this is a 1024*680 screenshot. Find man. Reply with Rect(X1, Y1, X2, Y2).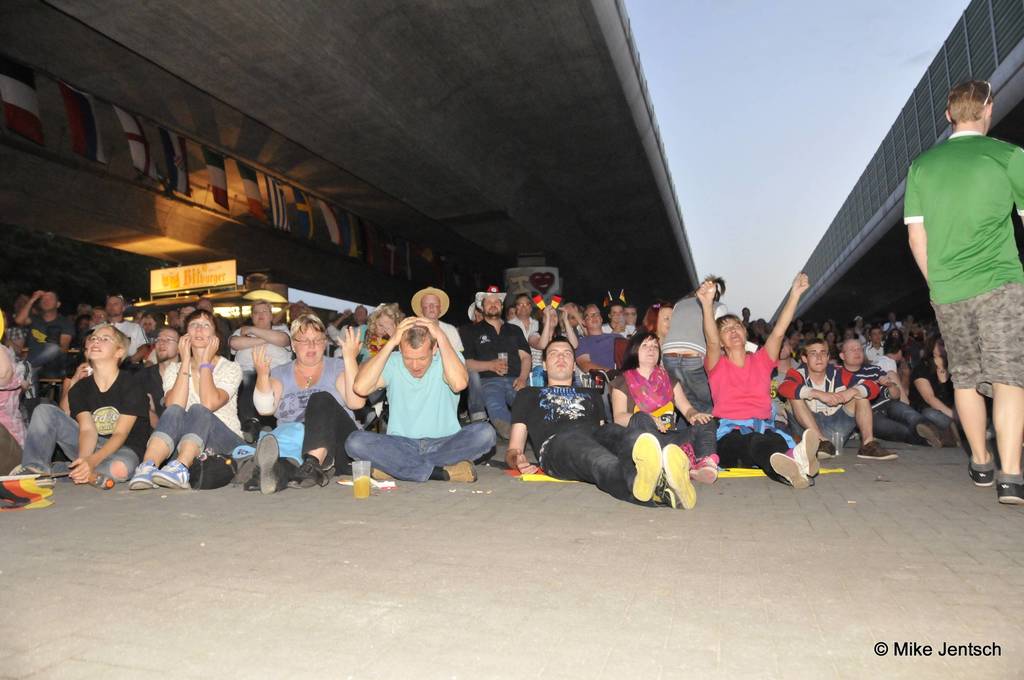
Rect(469, 274, 524, 437).
